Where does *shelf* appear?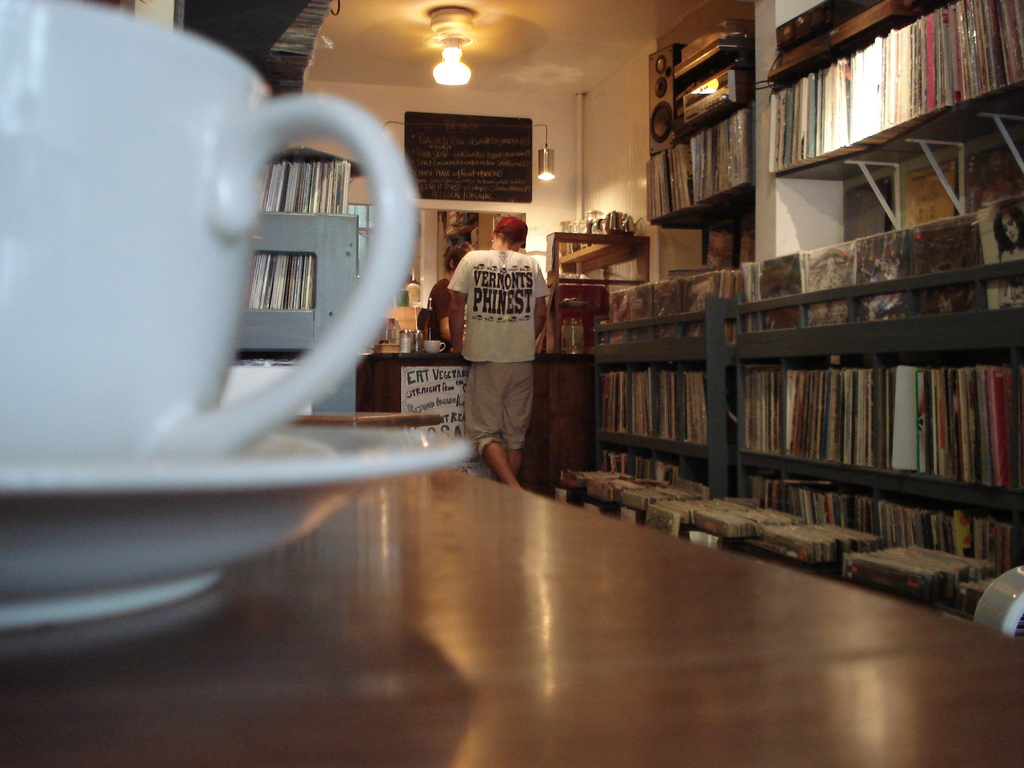
Appears at (253,156,358,413).
